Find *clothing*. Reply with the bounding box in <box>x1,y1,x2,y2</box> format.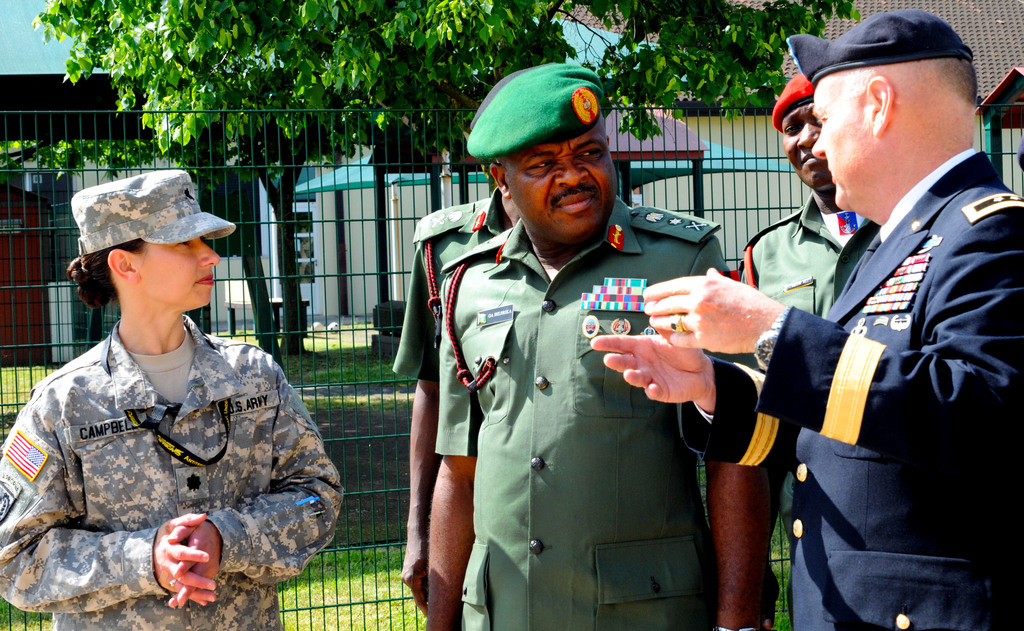
<box>744,188,865,472</box>.
